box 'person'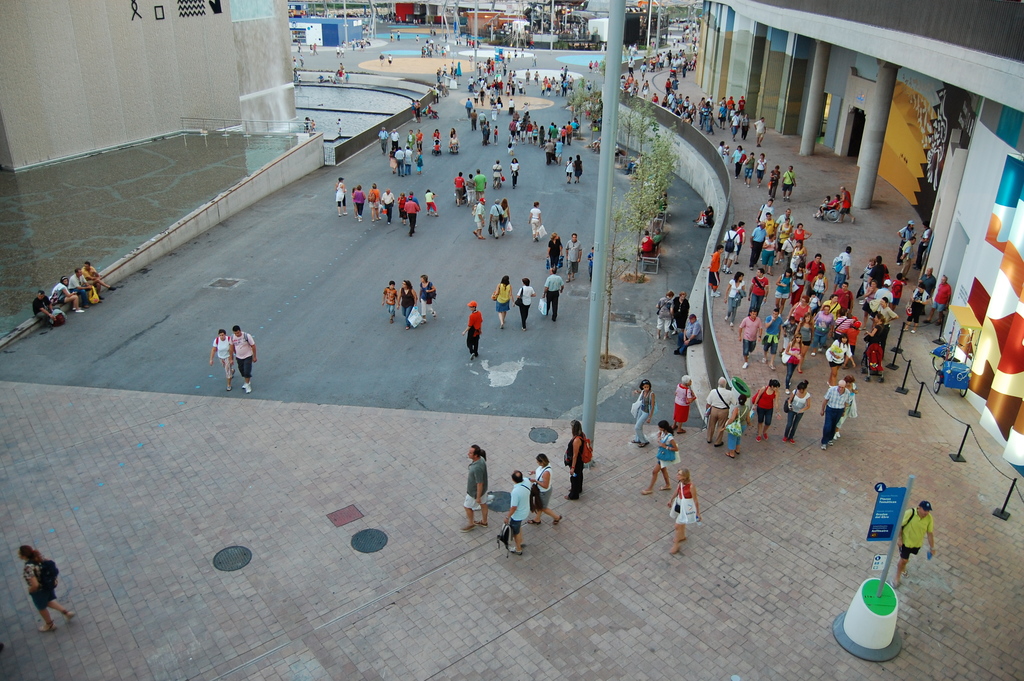
[x1=687, y1=102, x2=697, y2=110]
